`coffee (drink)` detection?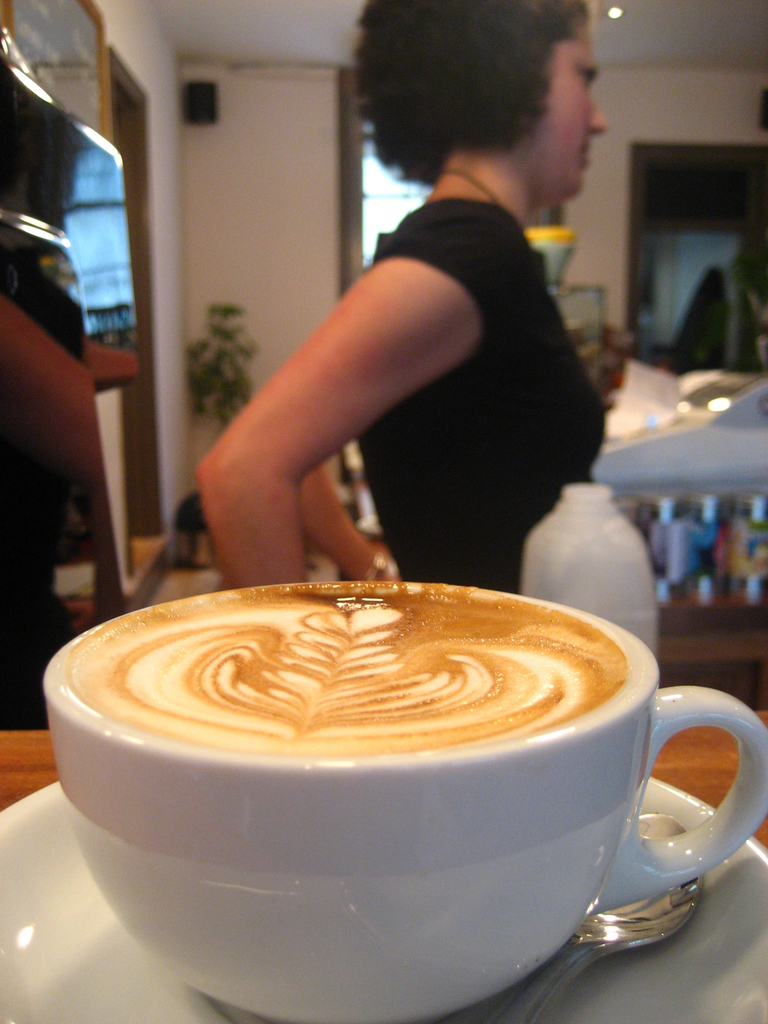
bbox(61, 582, 626, 756)
